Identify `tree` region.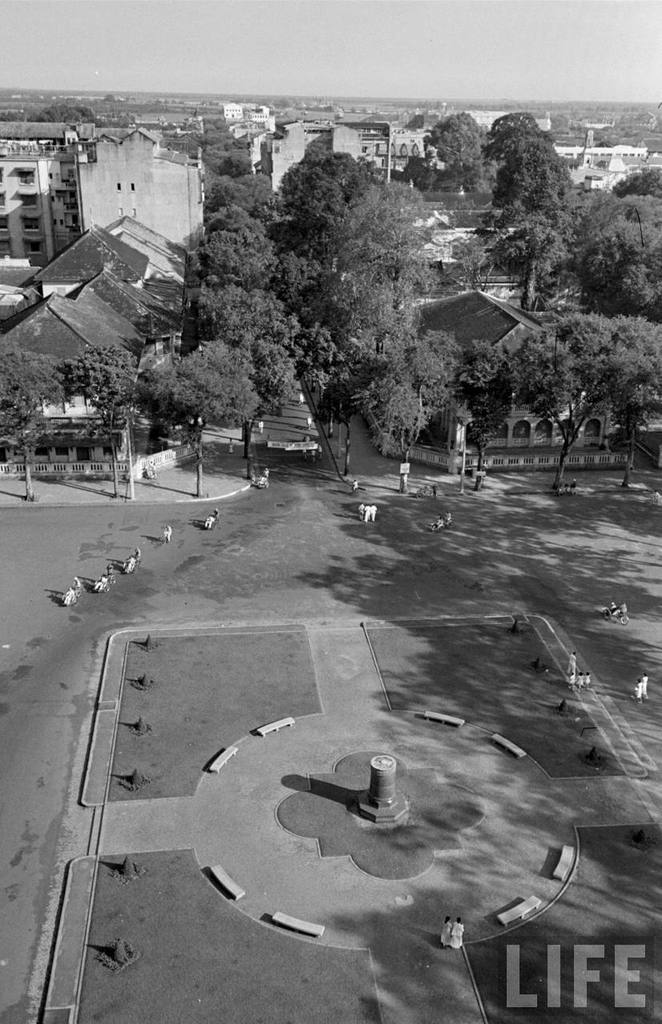
Region: x1=491 y1=225 x2=573 y2=309.
